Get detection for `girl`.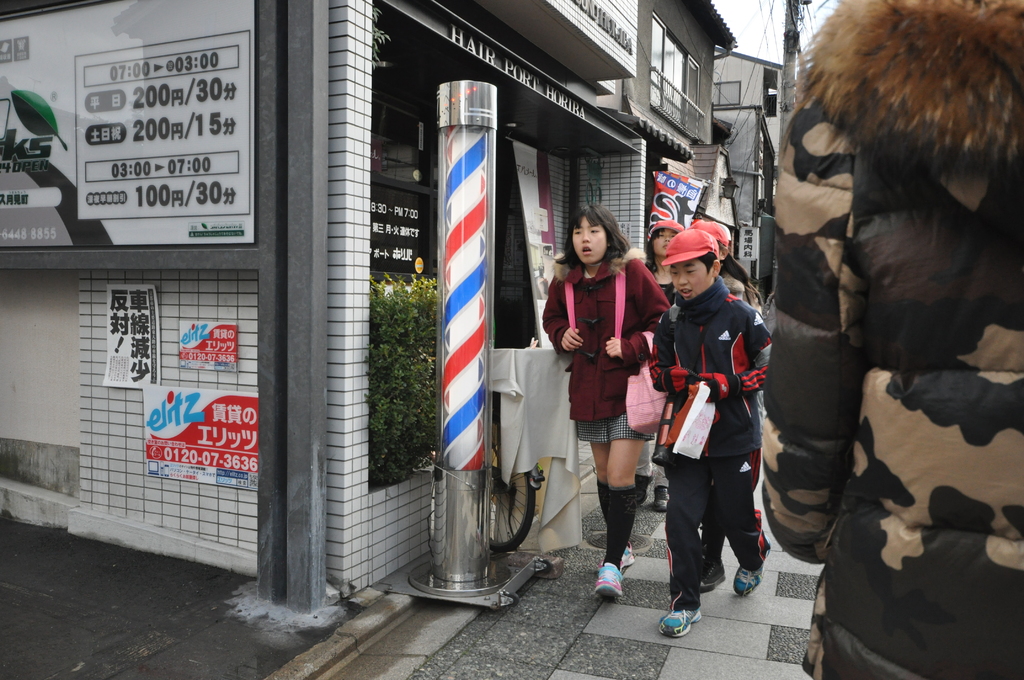
Detection: (539,199,673,604).
